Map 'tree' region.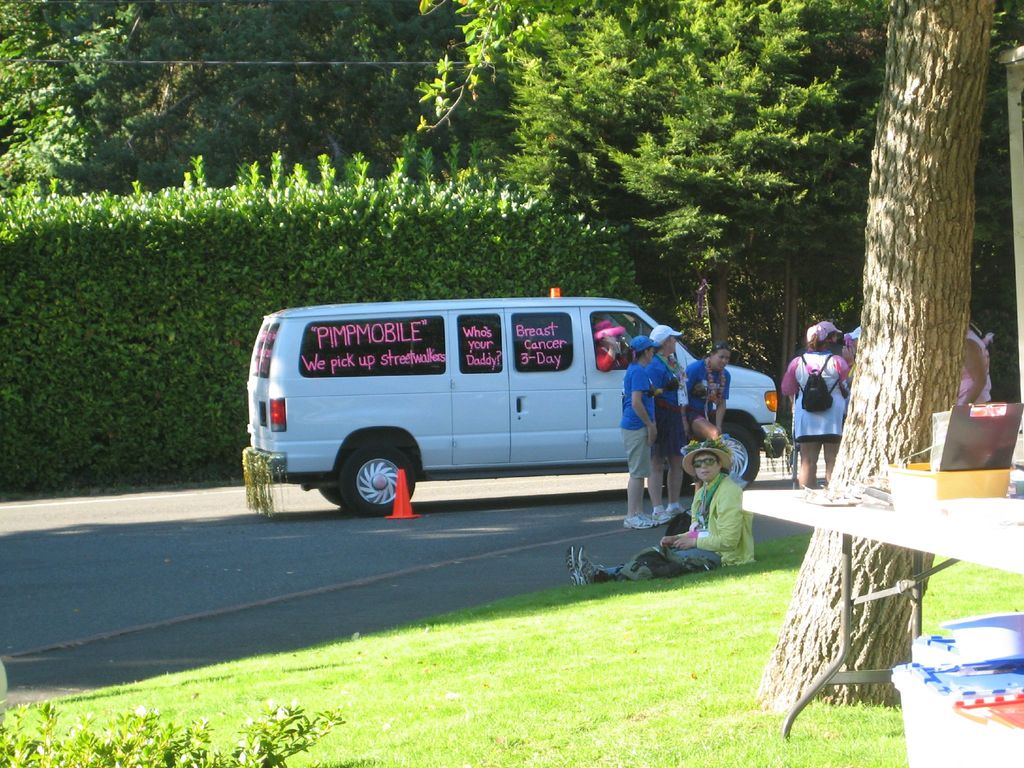
Mapped to pyautogui.locateOnScreen(0, 3, 442, 168).
